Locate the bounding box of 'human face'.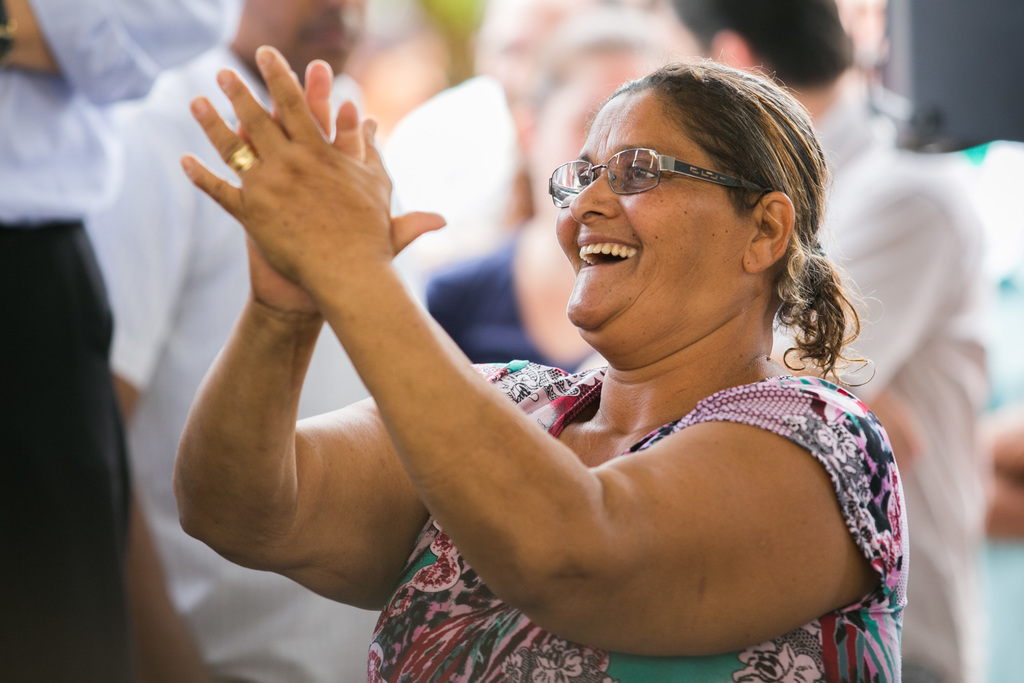
Bounding box: x1=468, y1=9, x2=561, y2=75.
